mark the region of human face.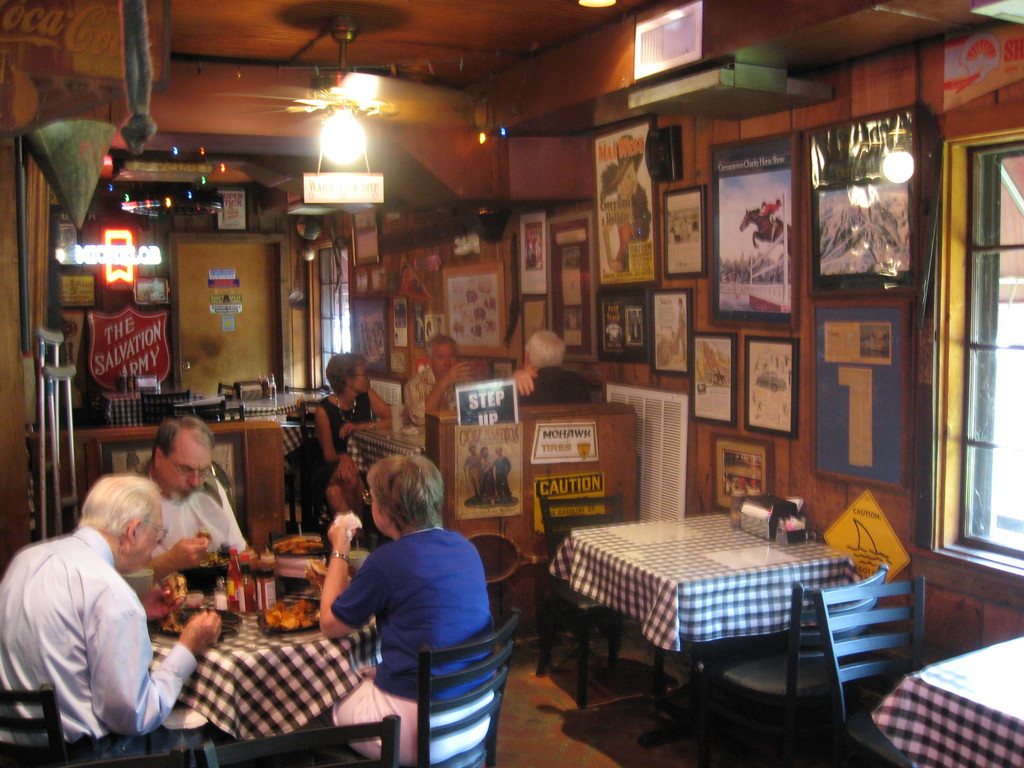
Region: crop(433, 348, 459, 376).
